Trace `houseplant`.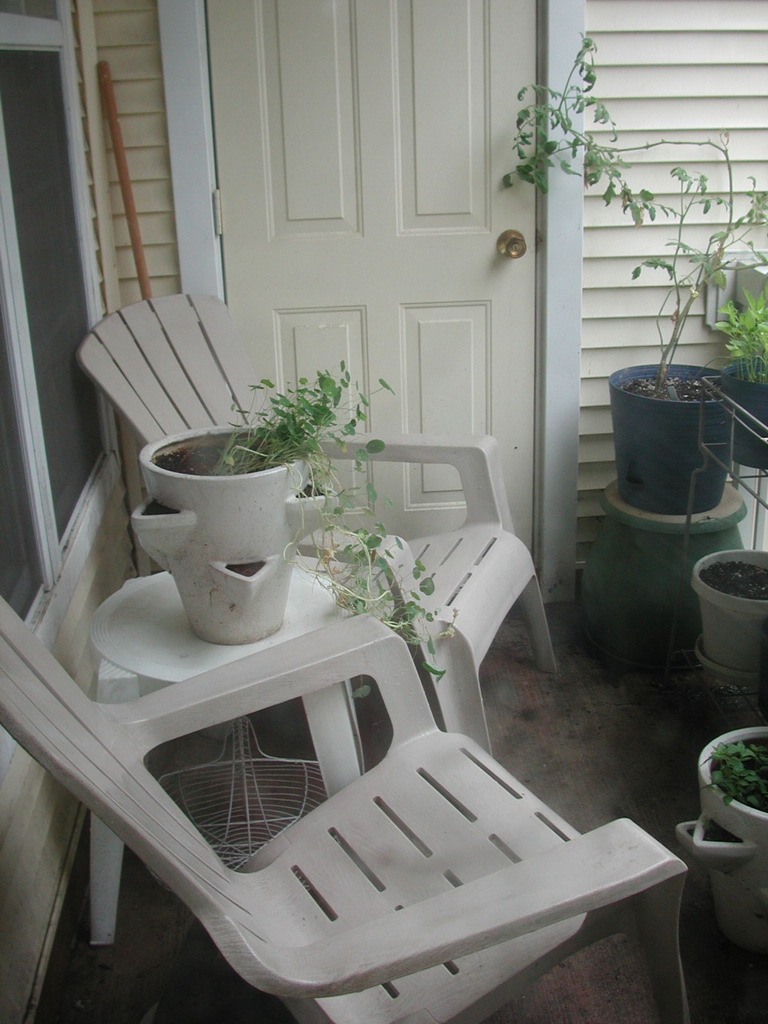
Traced to [713, 288, 767, 462].
